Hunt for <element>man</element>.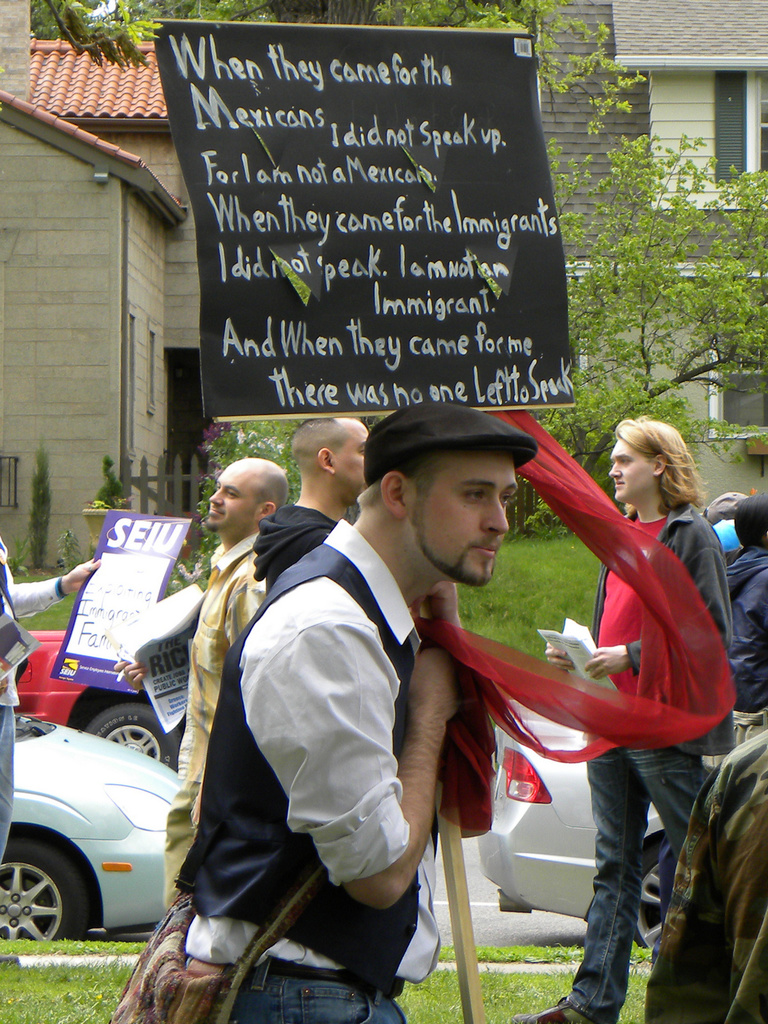
Hunted down at left=644, top=730, right=767, bottom=1023.
